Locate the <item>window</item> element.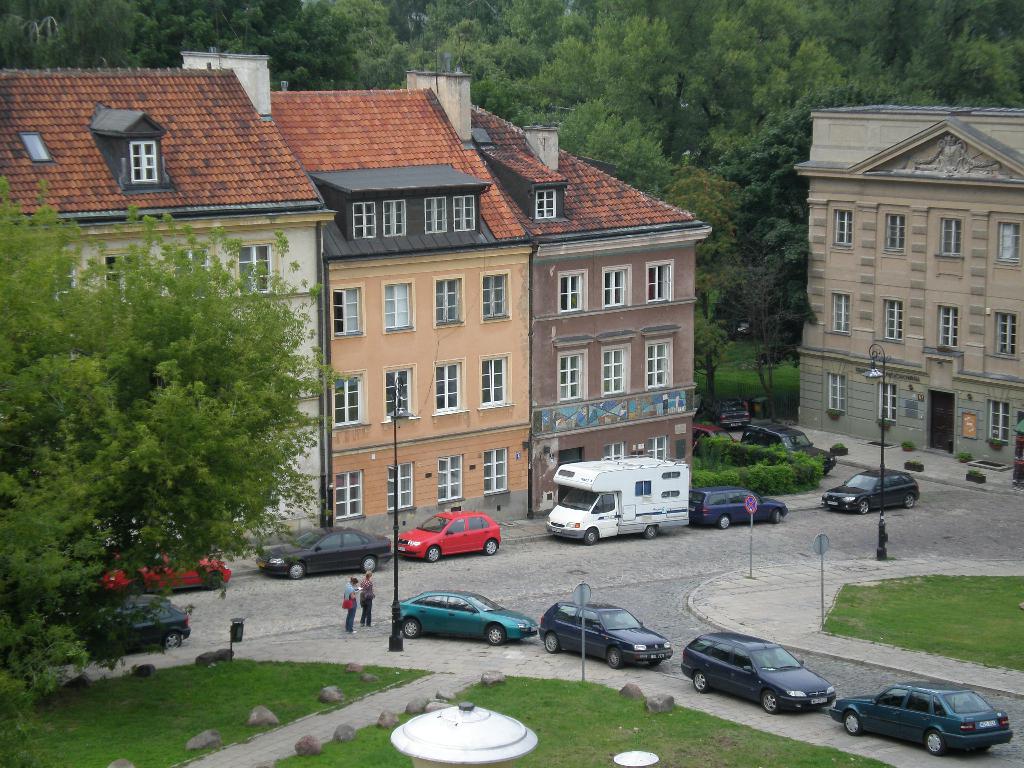
Element bbox: (939, 218, 965, 254).
